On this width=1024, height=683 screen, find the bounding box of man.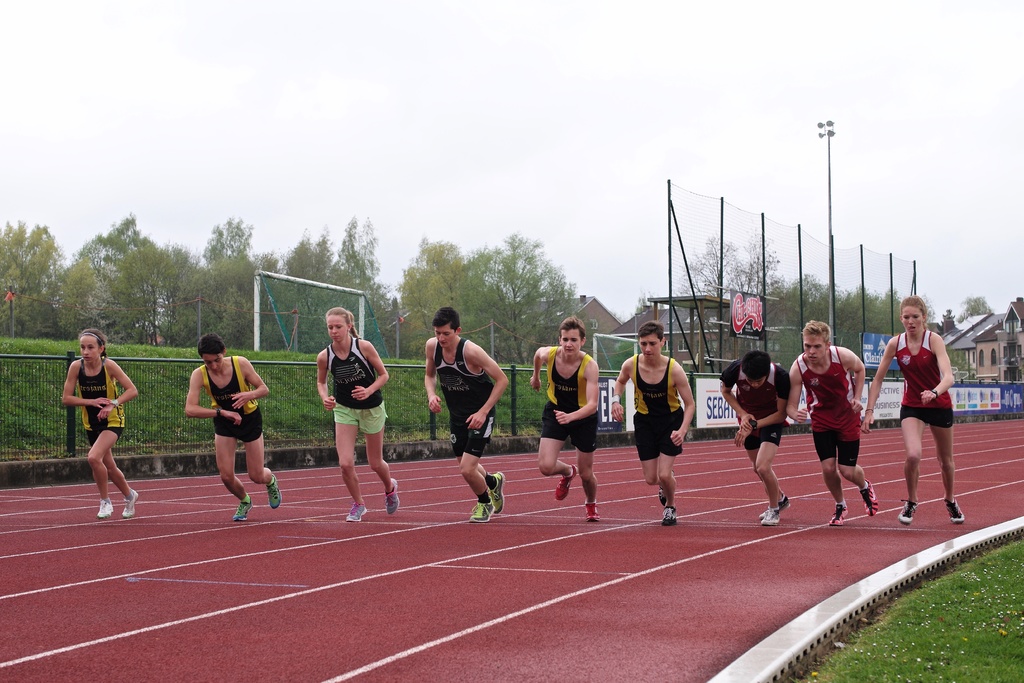
Bounding box: 612, 322, 694, 520.
